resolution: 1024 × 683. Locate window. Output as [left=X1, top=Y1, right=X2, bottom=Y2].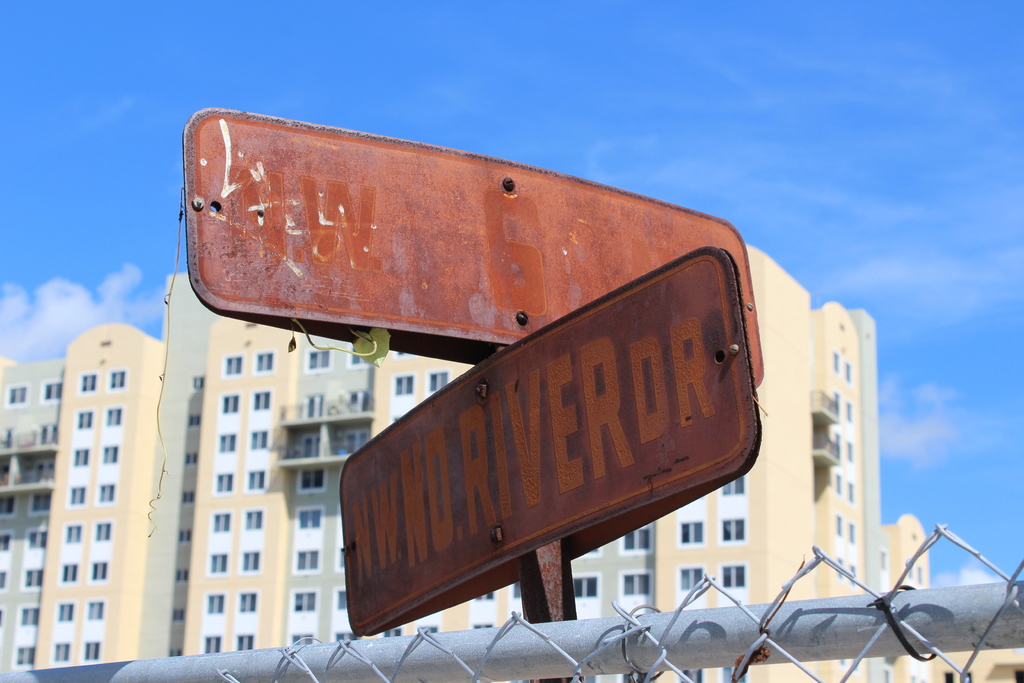
[left=243, top=554, right=257, bottom=575].
